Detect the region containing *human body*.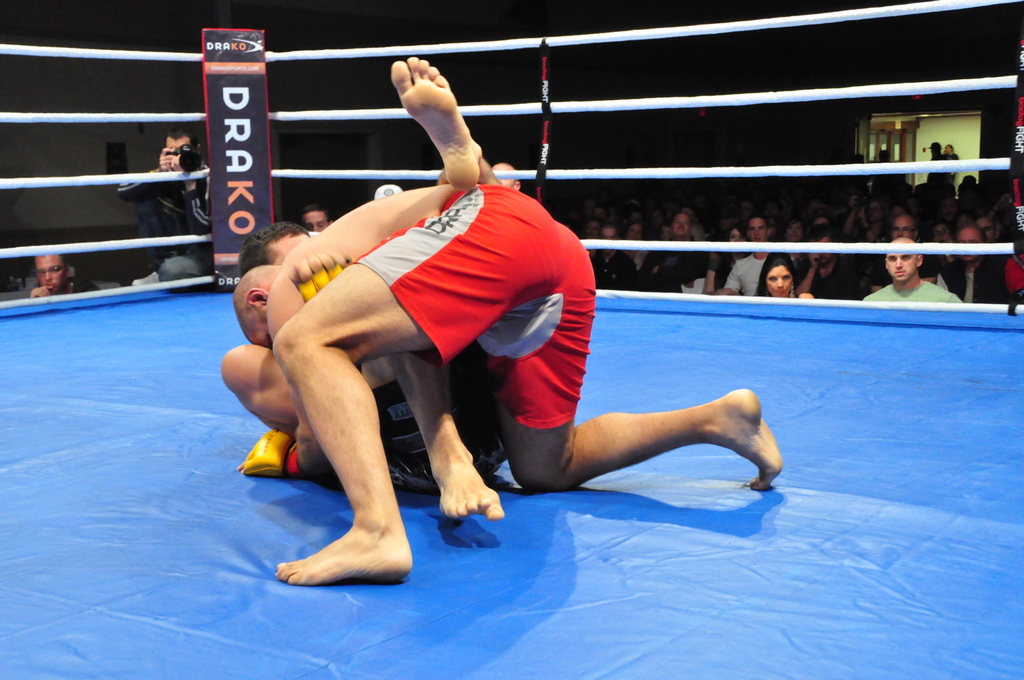
rect(29, 247, 94, 297).
